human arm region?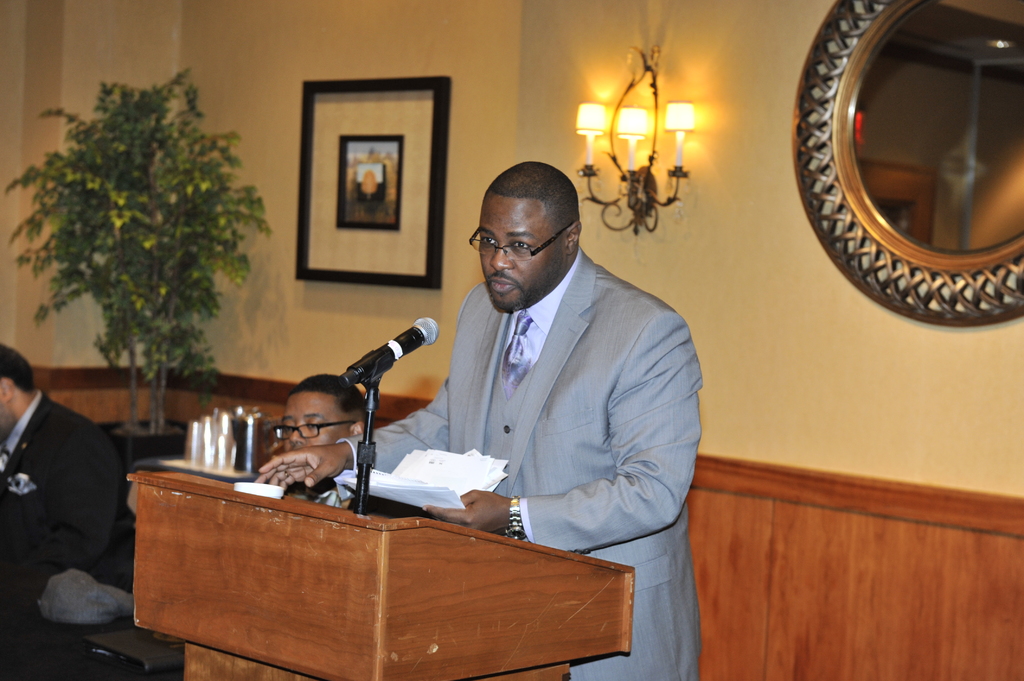
pyautogui.locateOnScreen(420, 311, 703, 555)
